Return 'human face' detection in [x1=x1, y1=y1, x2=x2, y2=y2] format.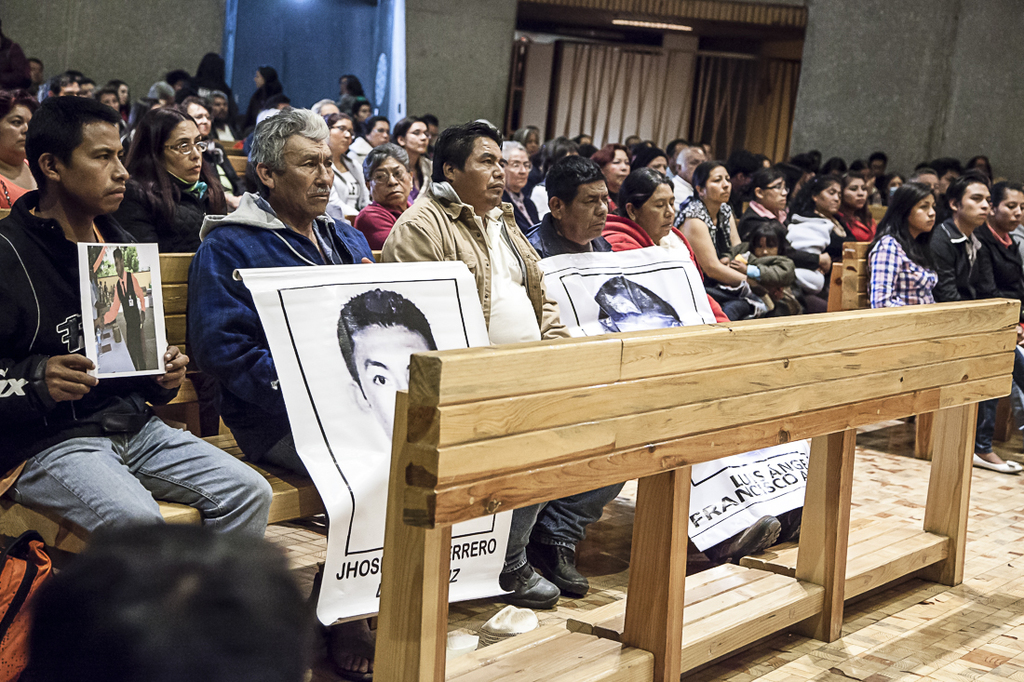
[x1=844, y1=177, x2=868, y2=208].
